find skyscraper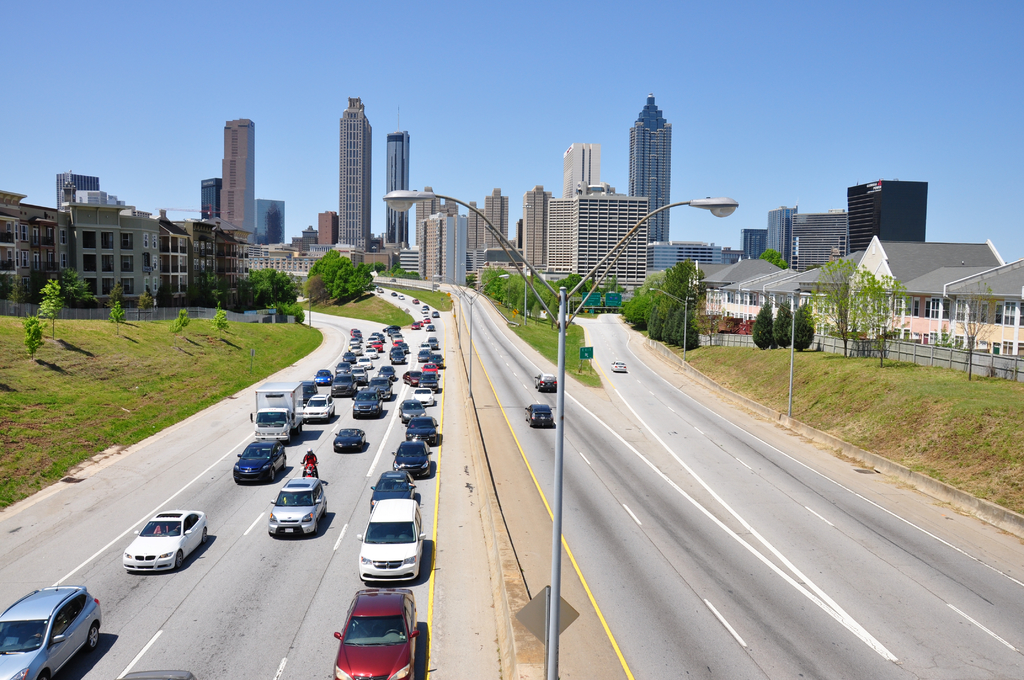
box(225, 115, 261, 241)
